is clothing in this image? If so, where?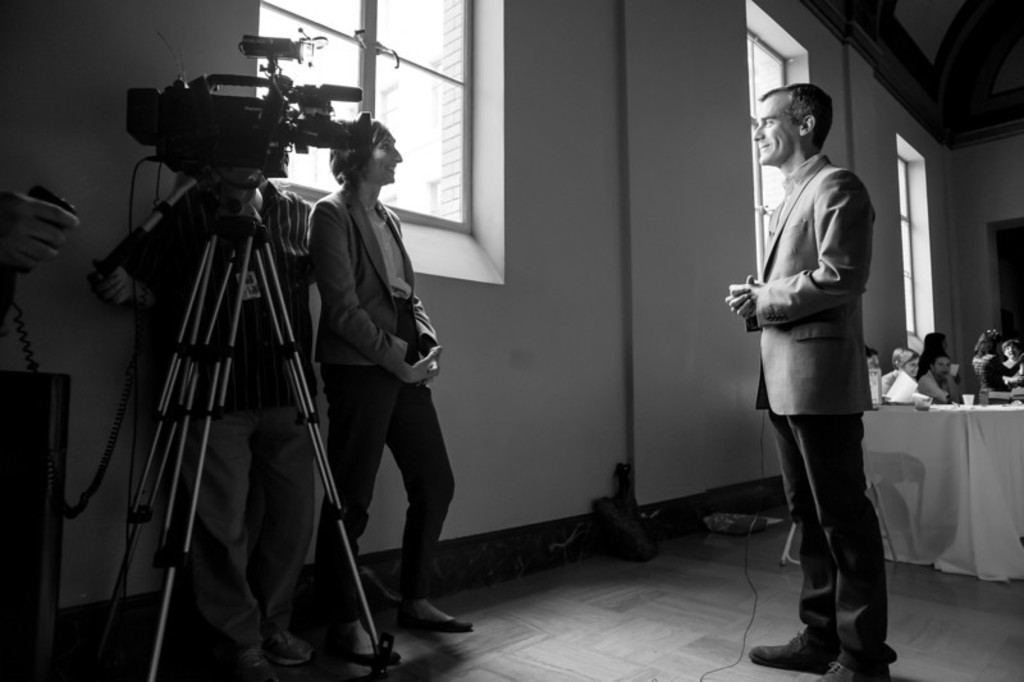
Yes, at 175/178/315/655.
